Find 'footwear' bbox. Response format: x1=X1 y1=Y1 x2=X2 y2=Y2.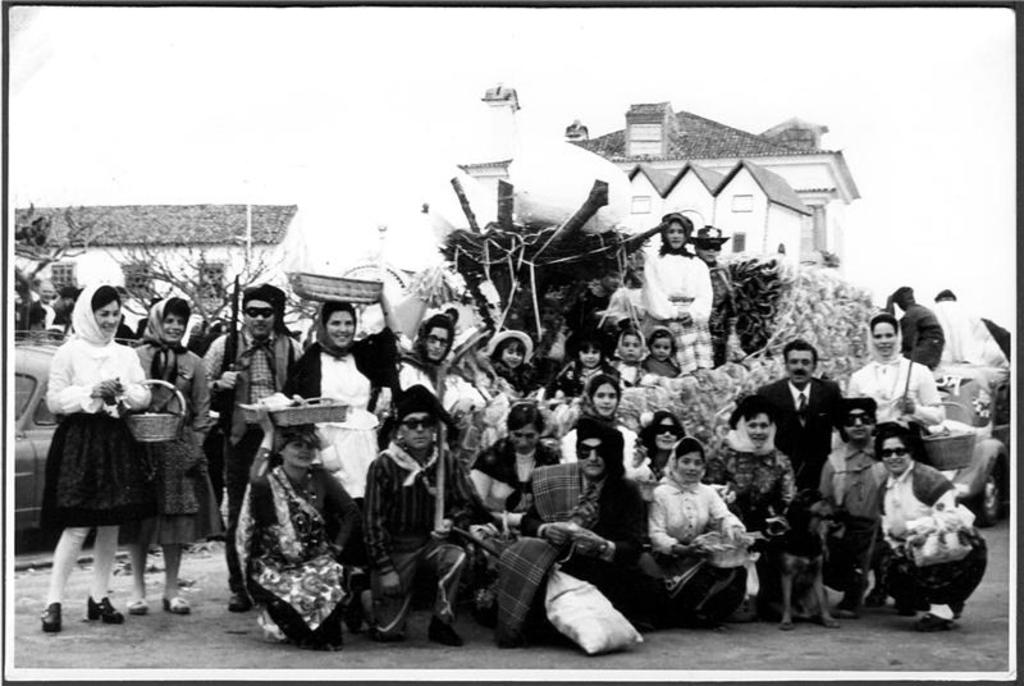
x1=128 y1=595 x2=148 y2=610.
